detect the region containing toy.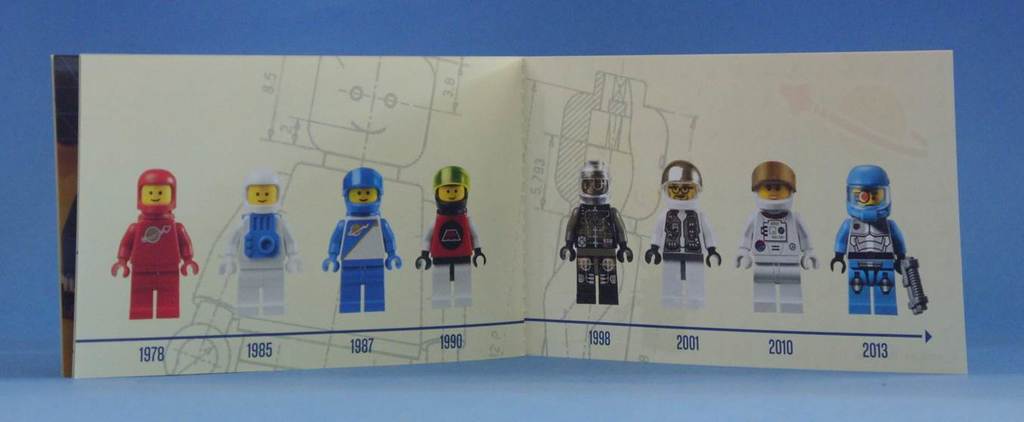
rect(649, 161, 716, 311).
